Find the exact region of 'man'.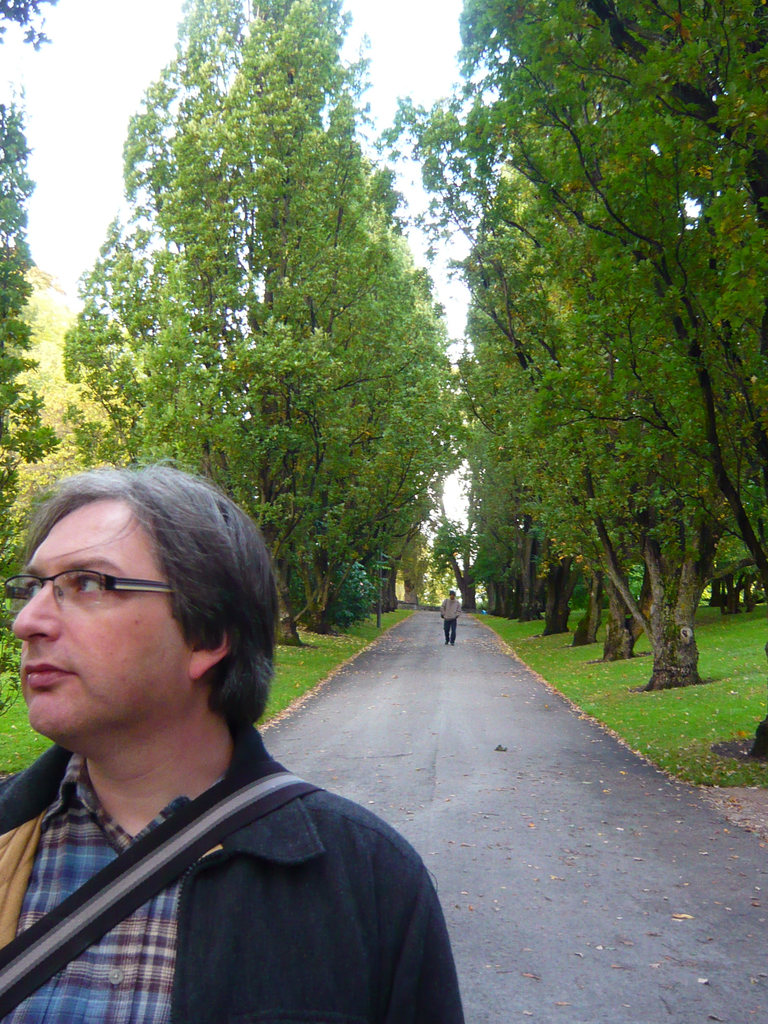
Exact region: detection(0, 246, 467, 960).
